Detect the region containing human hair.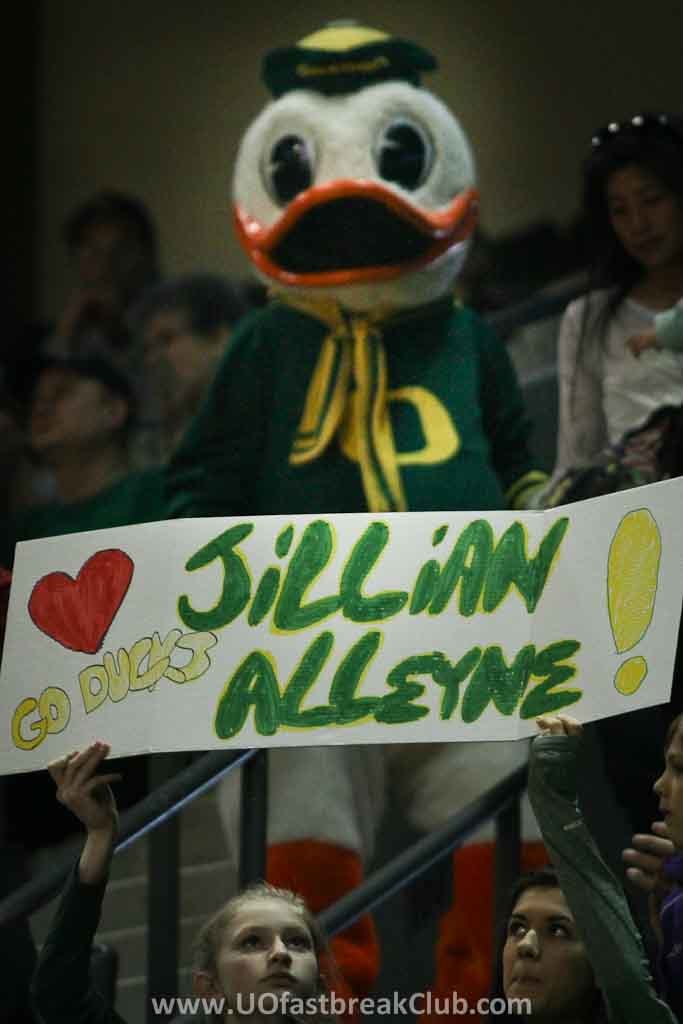
pyautogui.locateOnScreen(198, 883, 343, 1006).
